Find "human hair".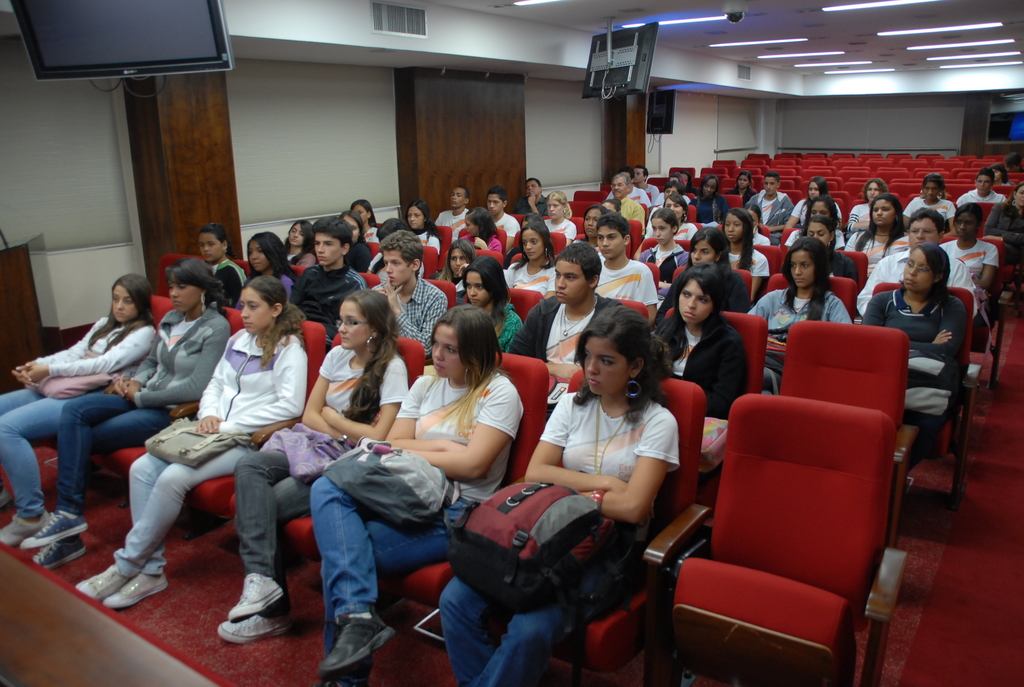
BBox(799, 214, 834, 233).
